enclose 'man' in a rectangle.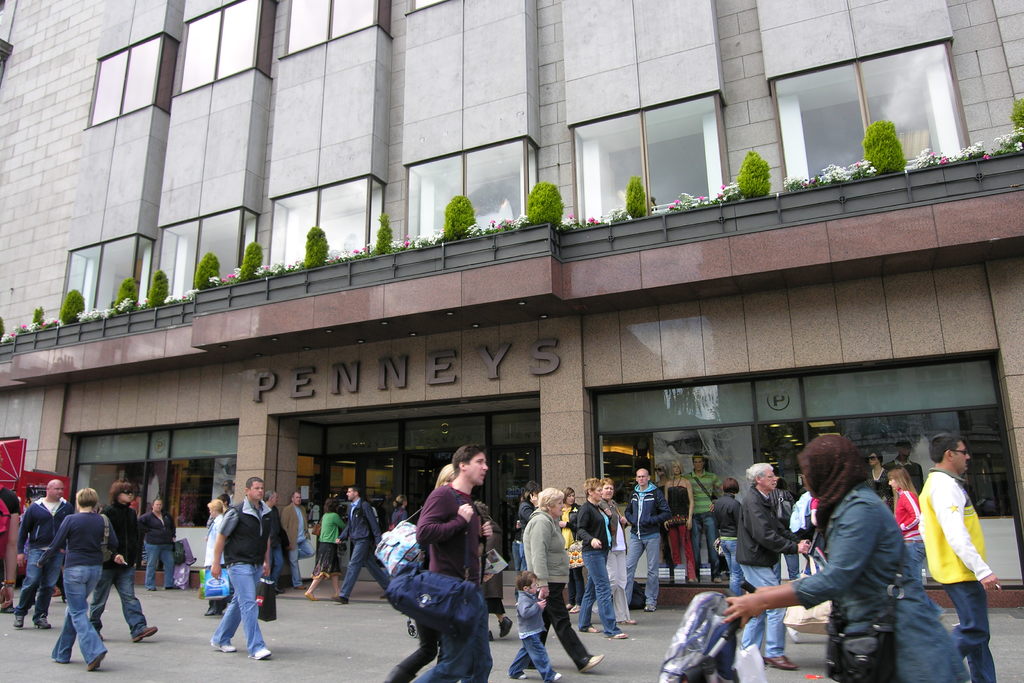
l=680, t=452, r=719, b=580.
